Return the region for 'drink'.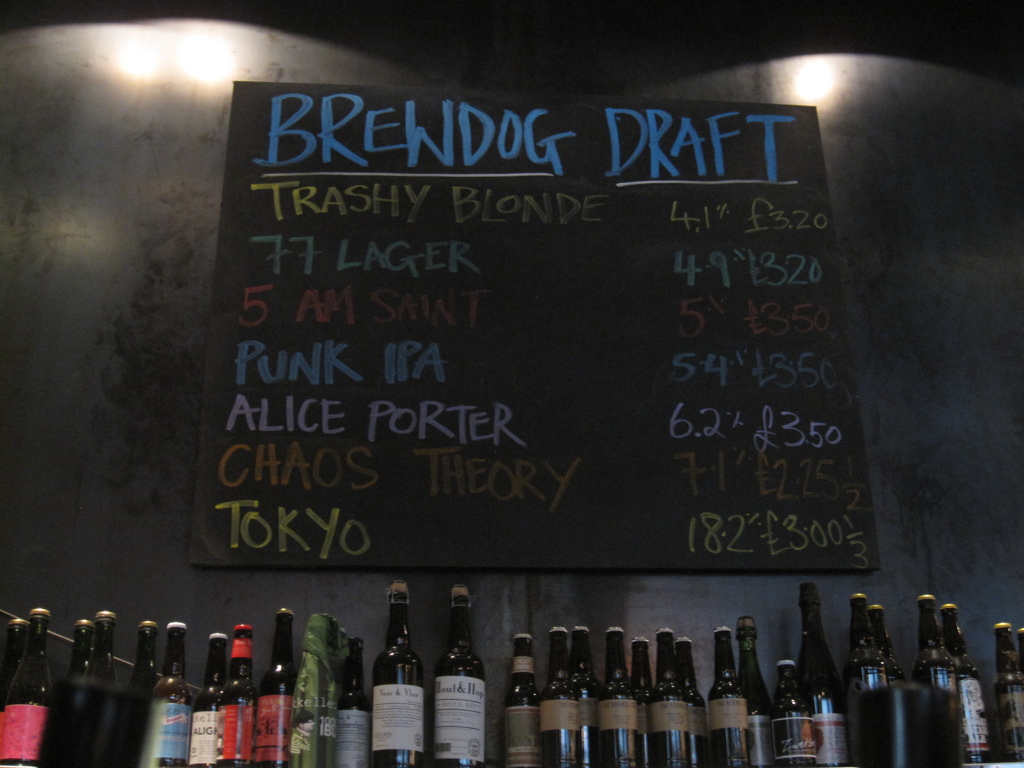
(593, 621, 639, 767).
